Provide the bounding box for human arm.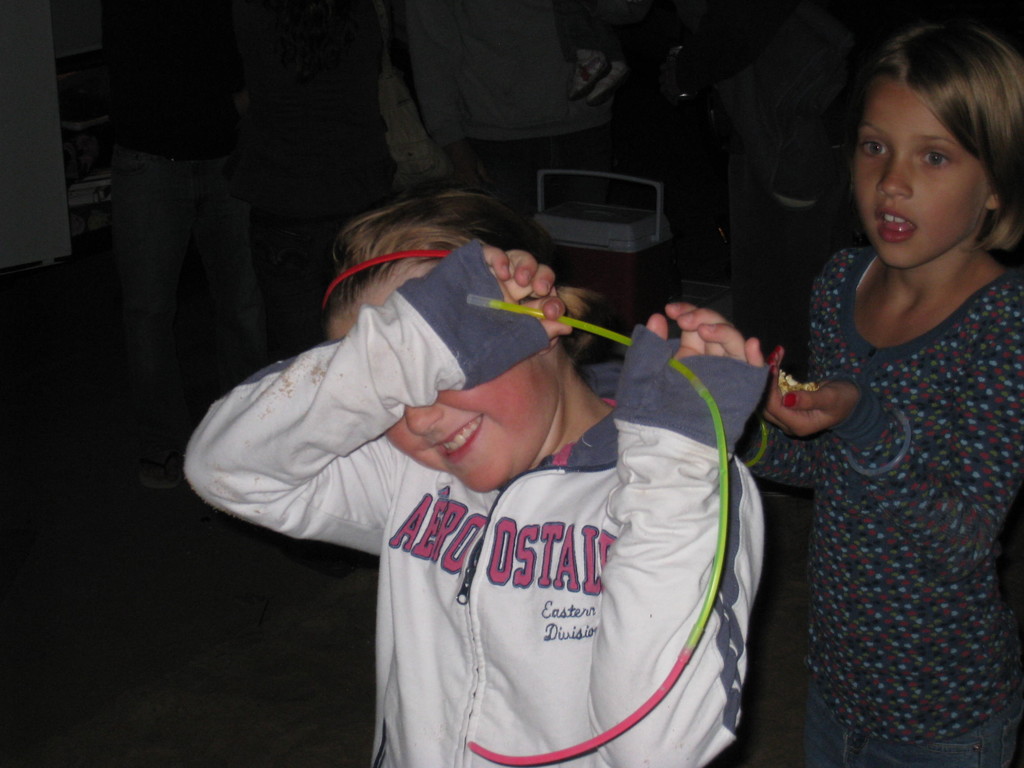
BBox(237, 277, 607, 545).
